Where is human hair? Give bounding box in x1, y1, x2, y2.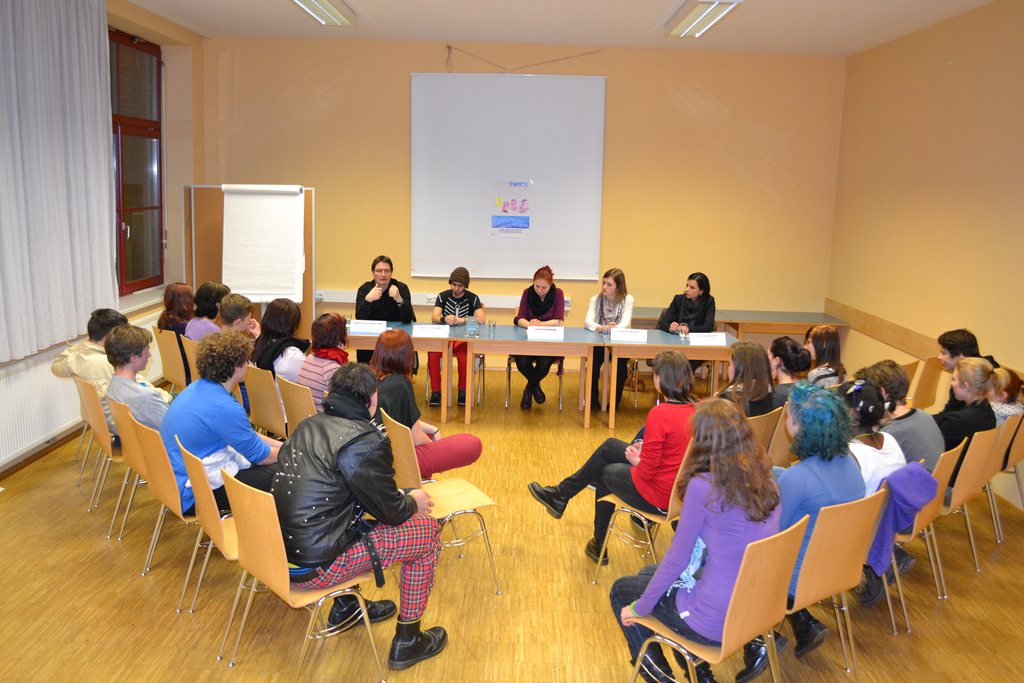
936, 327, 984, 360.
